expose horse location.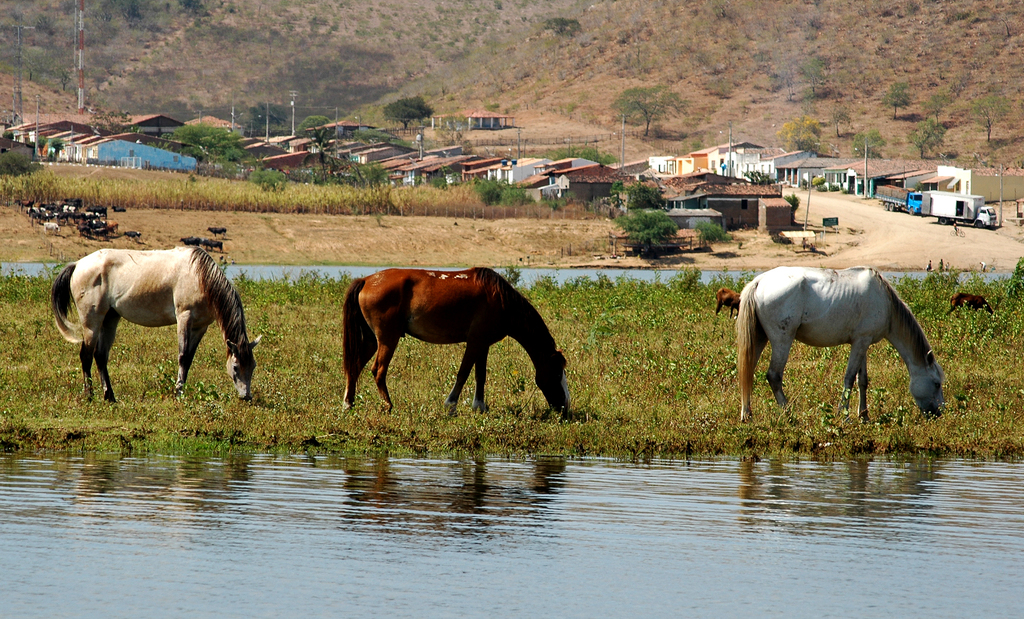
Exposed at x1=344, y1=266, x2=570, y2=421.
